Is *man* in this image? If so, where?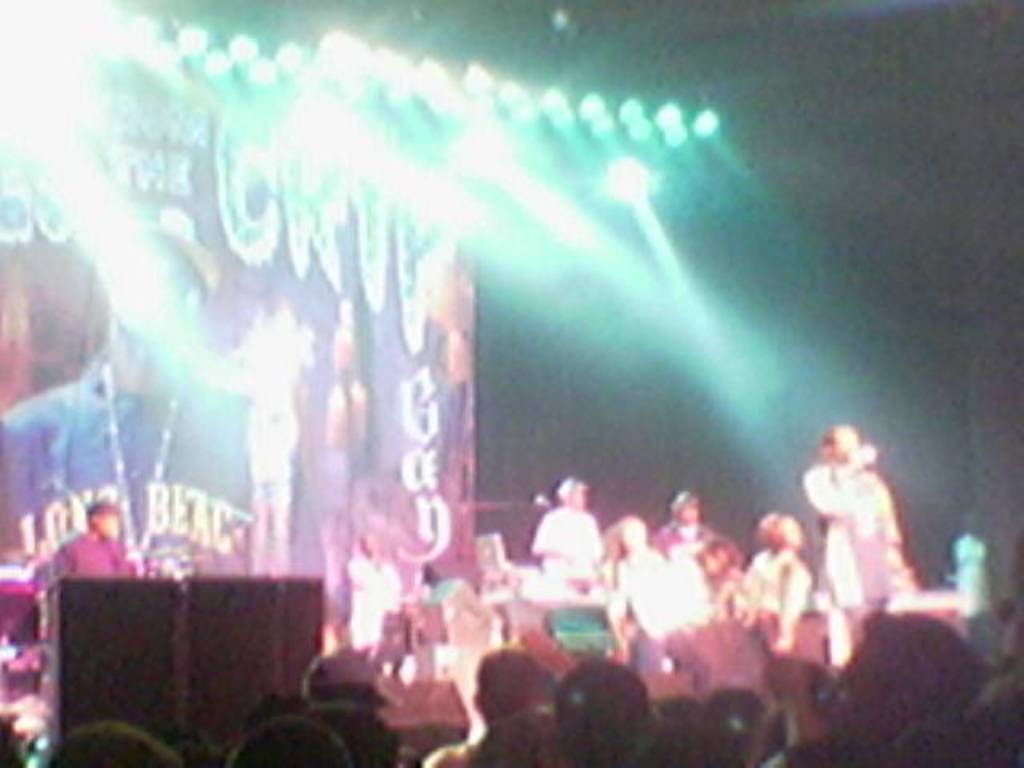
Yes, at {"left": 533, "top": 475, "right": 603, "bottom": 579}.
